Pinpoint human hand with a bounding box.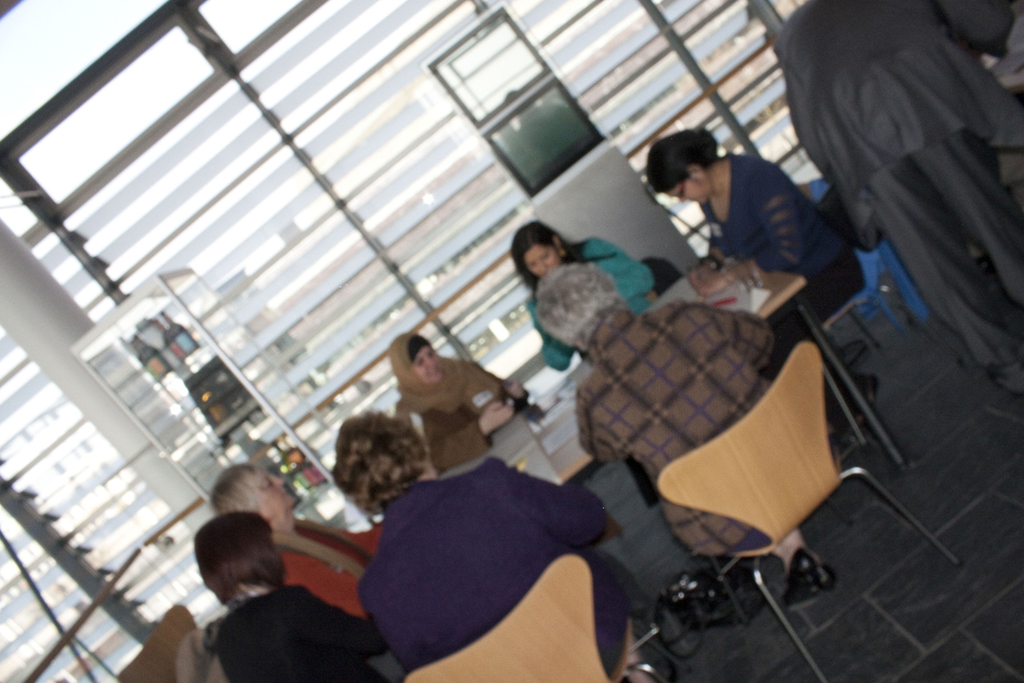
locate(481, 400, 514, 433).
